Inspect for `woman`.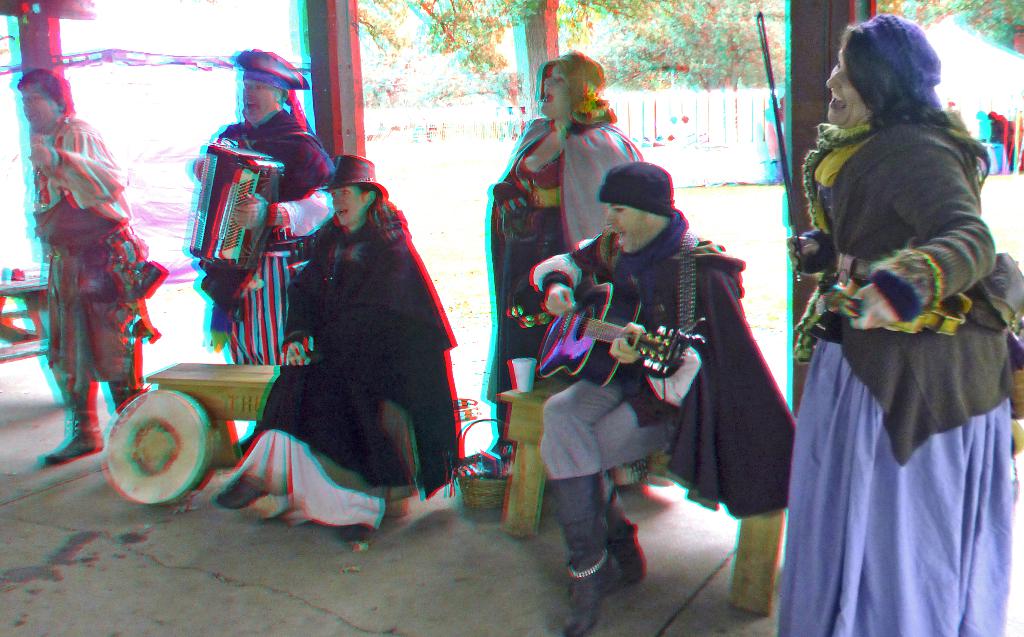
Inspection: x1=213, y1=153, x2=462, y2=540.
